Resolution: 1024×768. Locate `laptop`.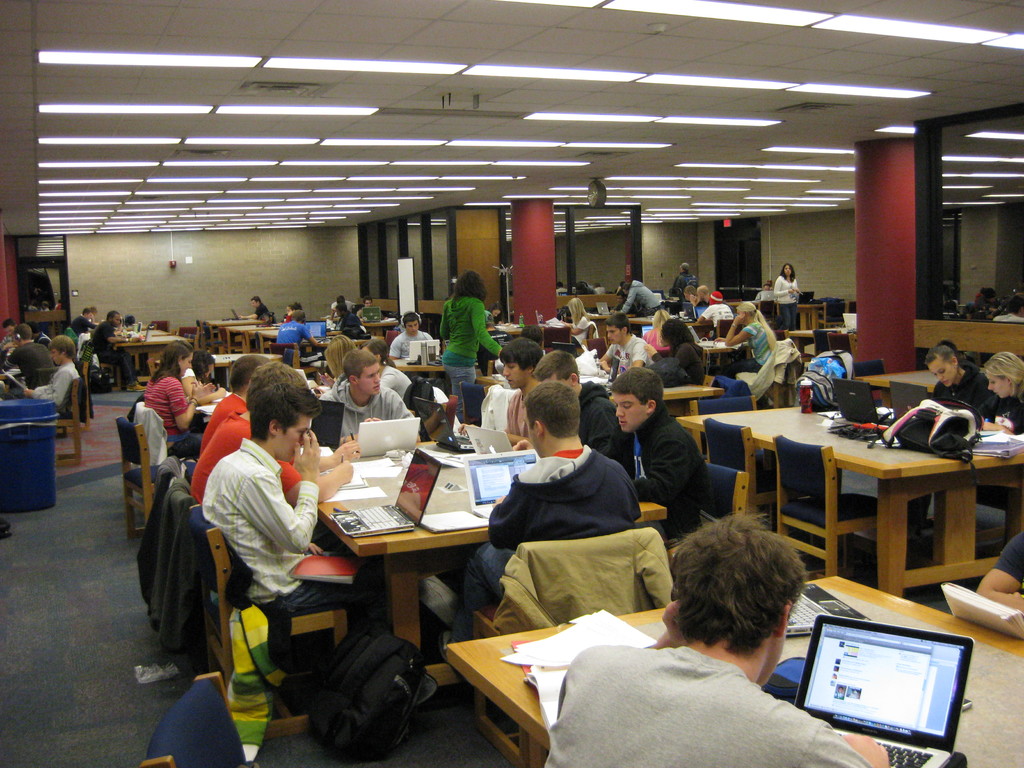
box(414, 398, 475, 452).
